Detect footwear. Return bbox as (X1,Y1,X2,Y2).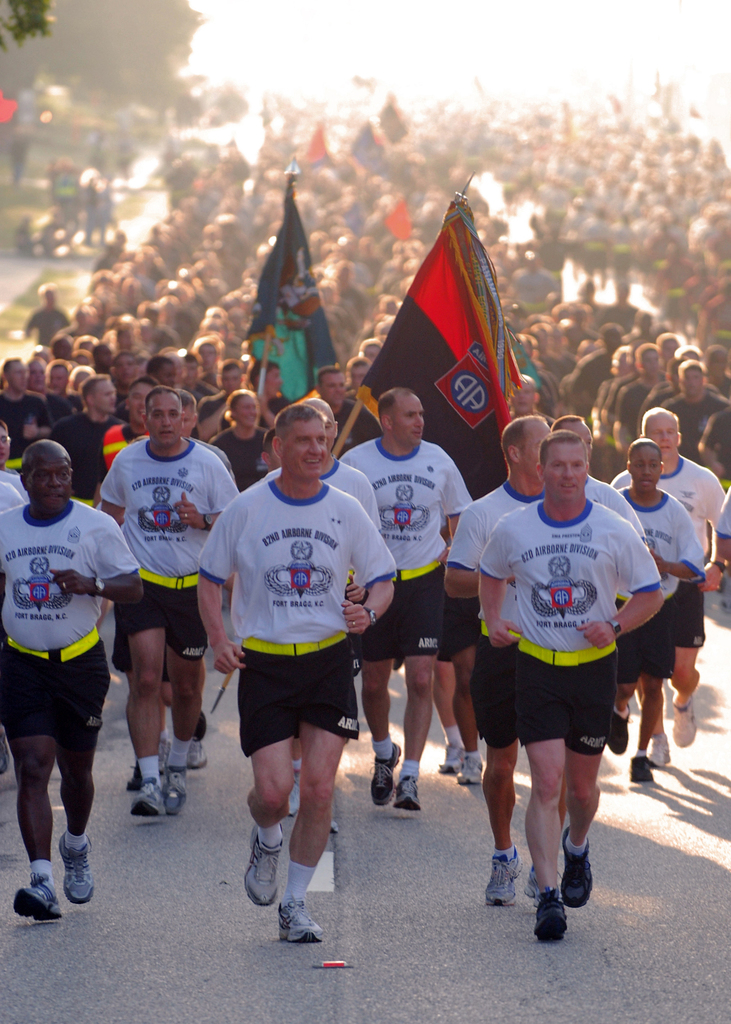
(609,700,628,756).
